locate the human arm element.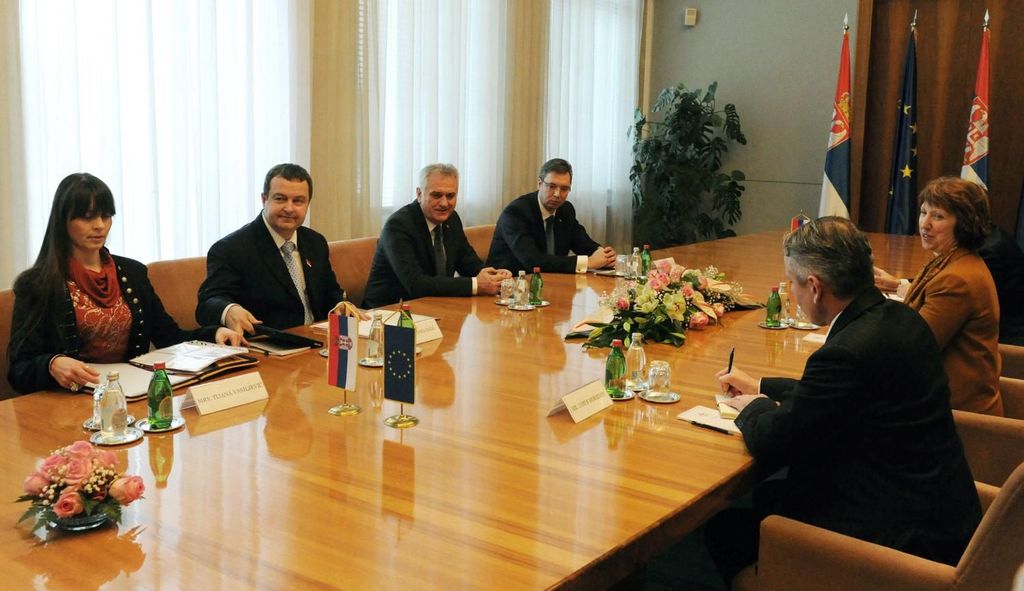
Element bbox: crop(570, 219, 618, 268).
